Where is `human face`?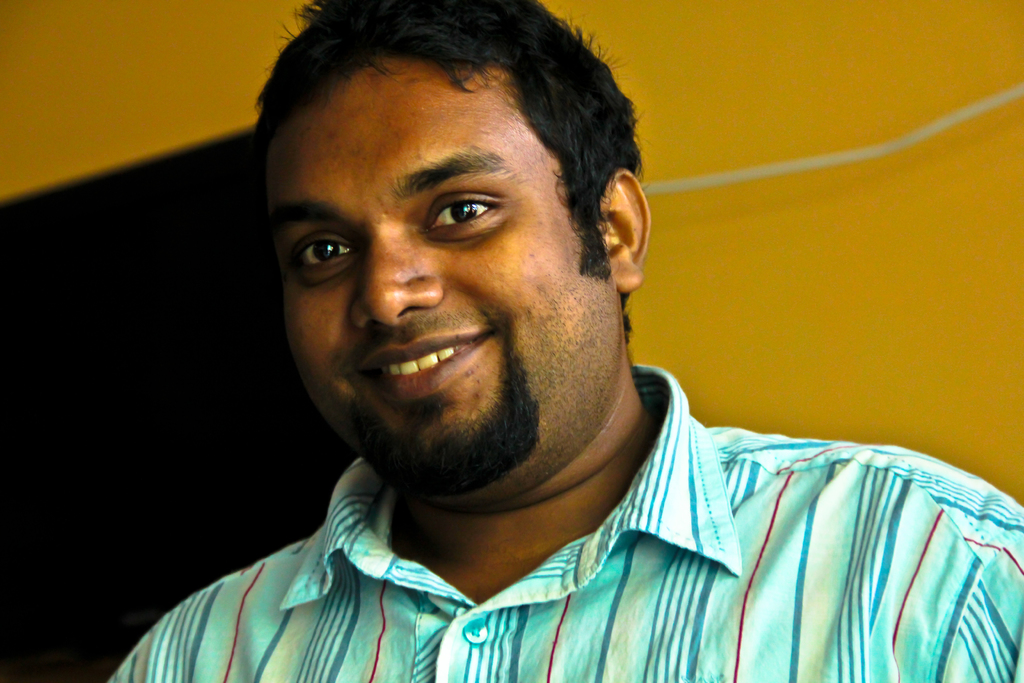
Rect(266, 44, 618, 495).
